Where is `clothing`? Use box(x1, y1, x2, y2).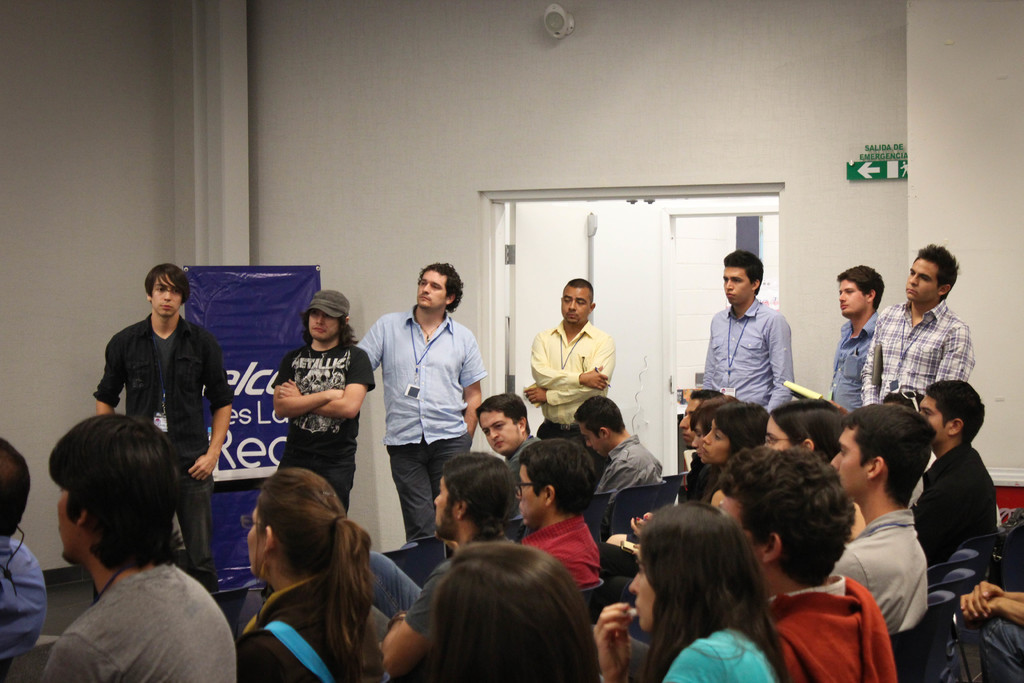
box(855, 297, 973, 425).
